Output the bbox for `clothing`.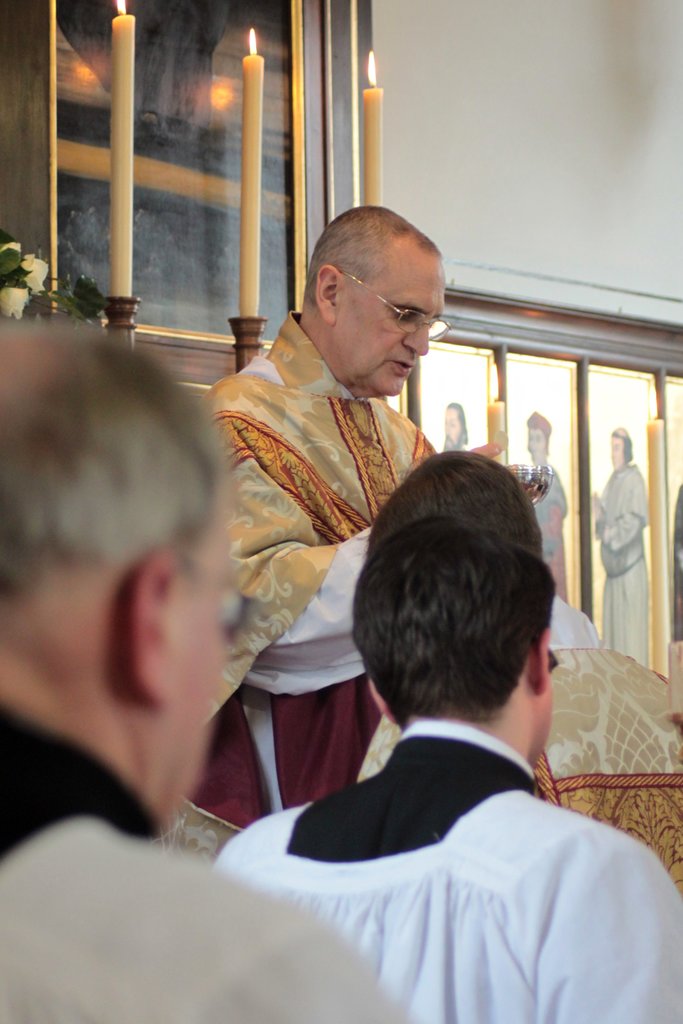
<bbox>209, 741, 682, 1023</bbox>.
